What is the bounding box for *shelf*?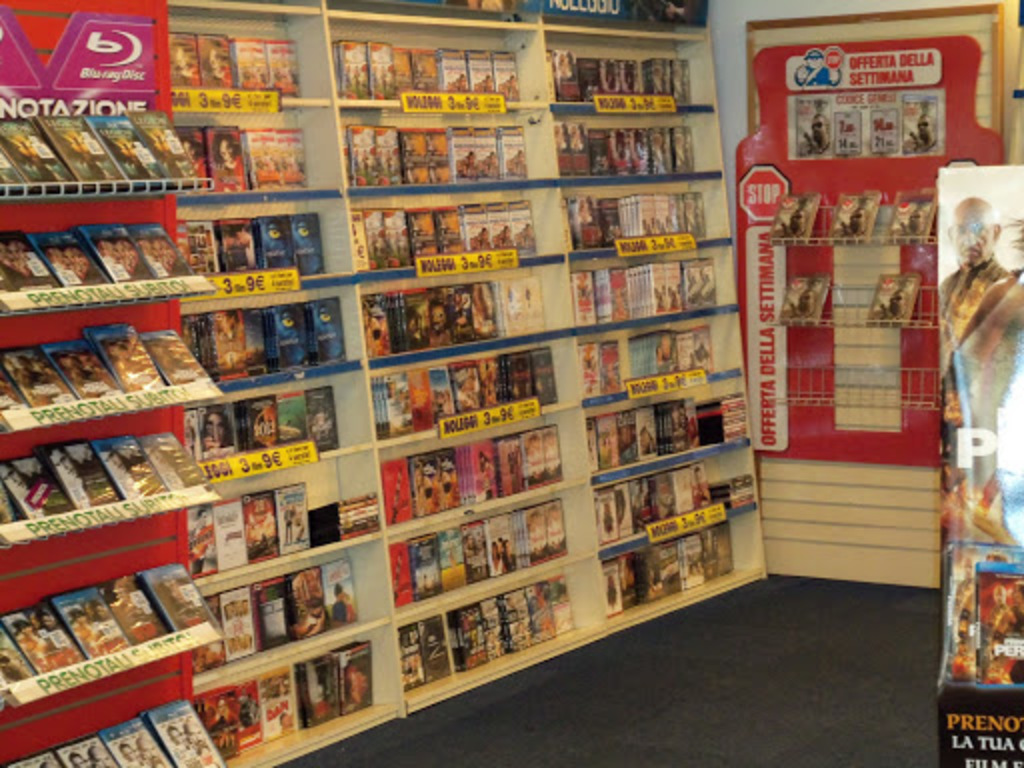
bbox(614, 504, 764, 636).
